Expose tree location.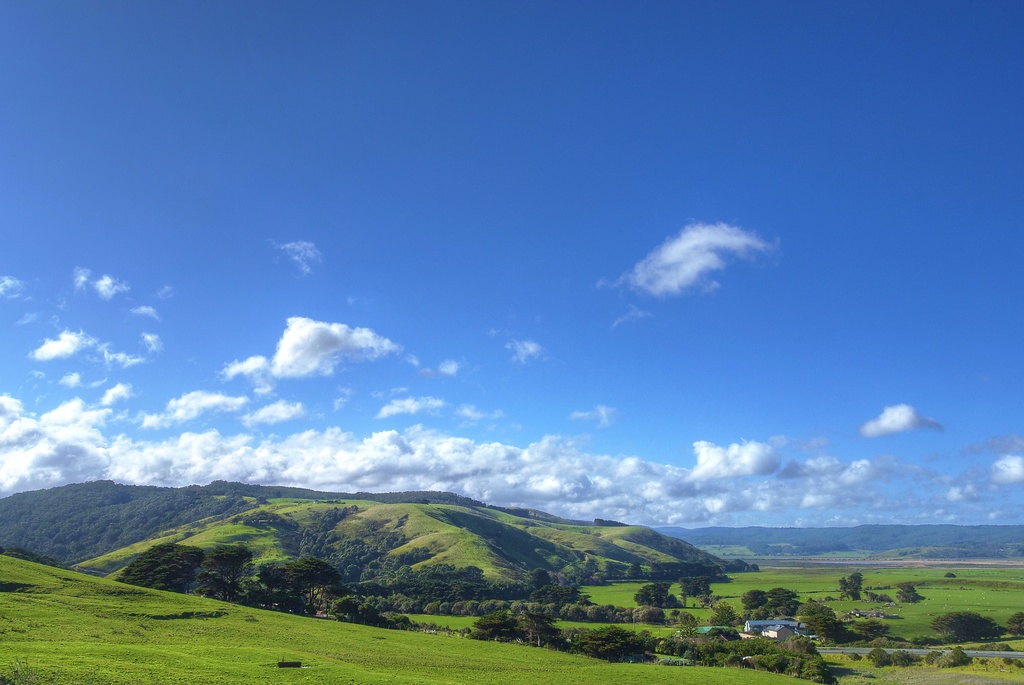
Exposed at (590, 571, 611, 588).
